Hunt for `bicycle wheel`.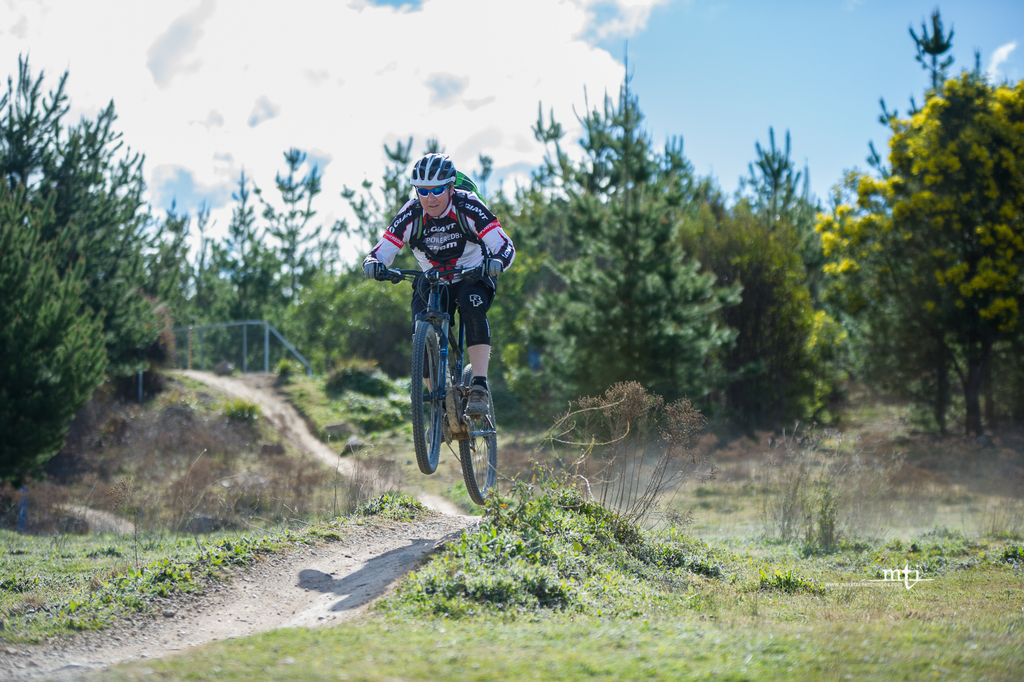
Hunted down at (left=417, top=321, right=444, bottom=476).
